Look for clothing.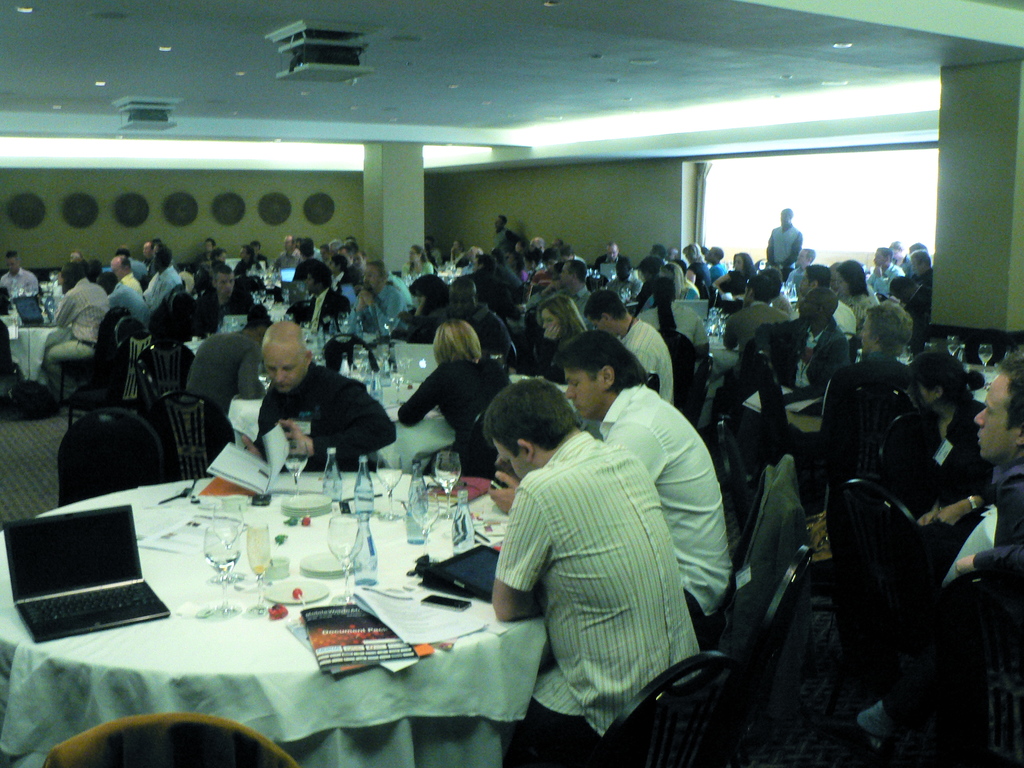
Found: 0 264 44 308.
